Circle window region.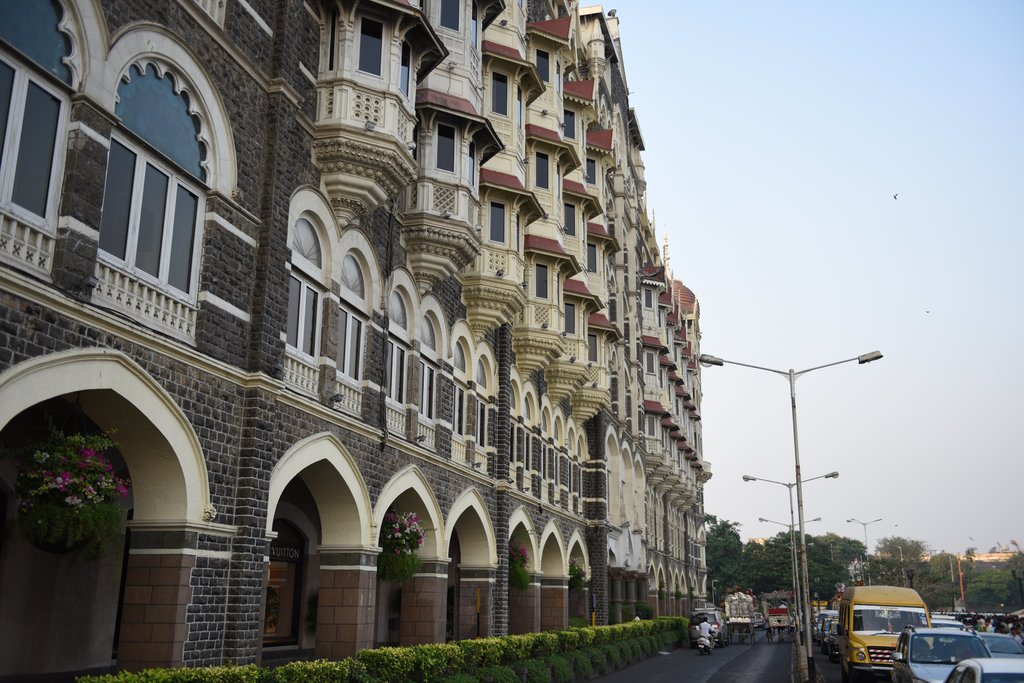
Region: 92/134/200/303.
